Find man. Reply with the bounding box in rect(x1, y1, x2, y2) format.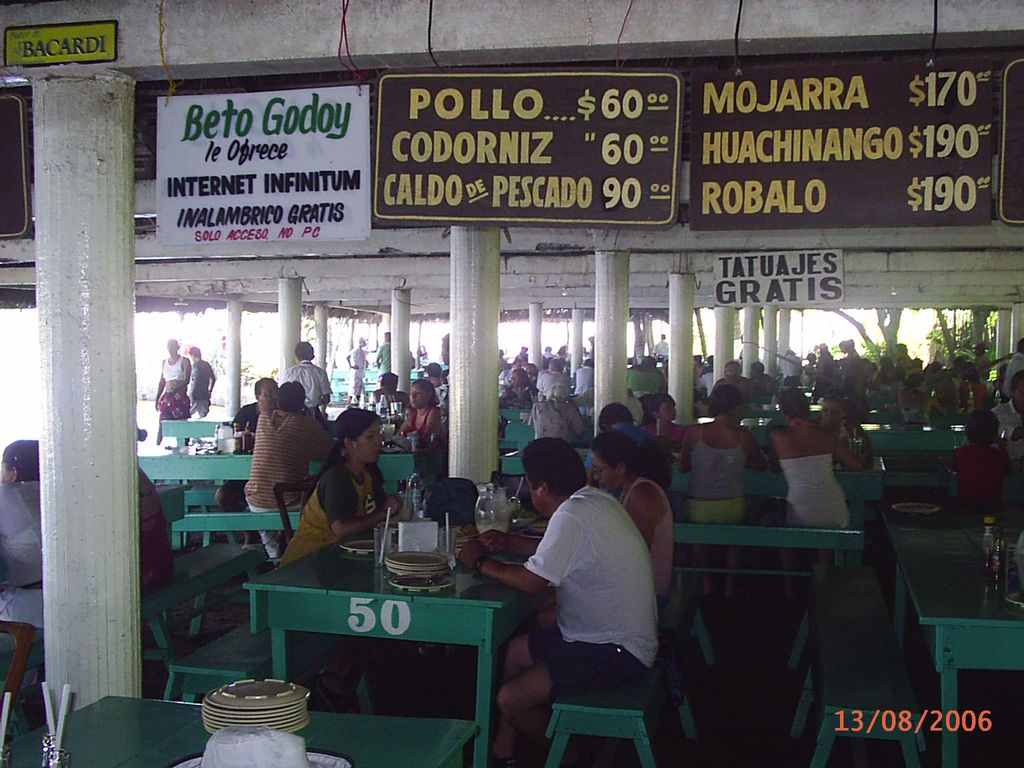
rect(977, 344, 999, 391).
